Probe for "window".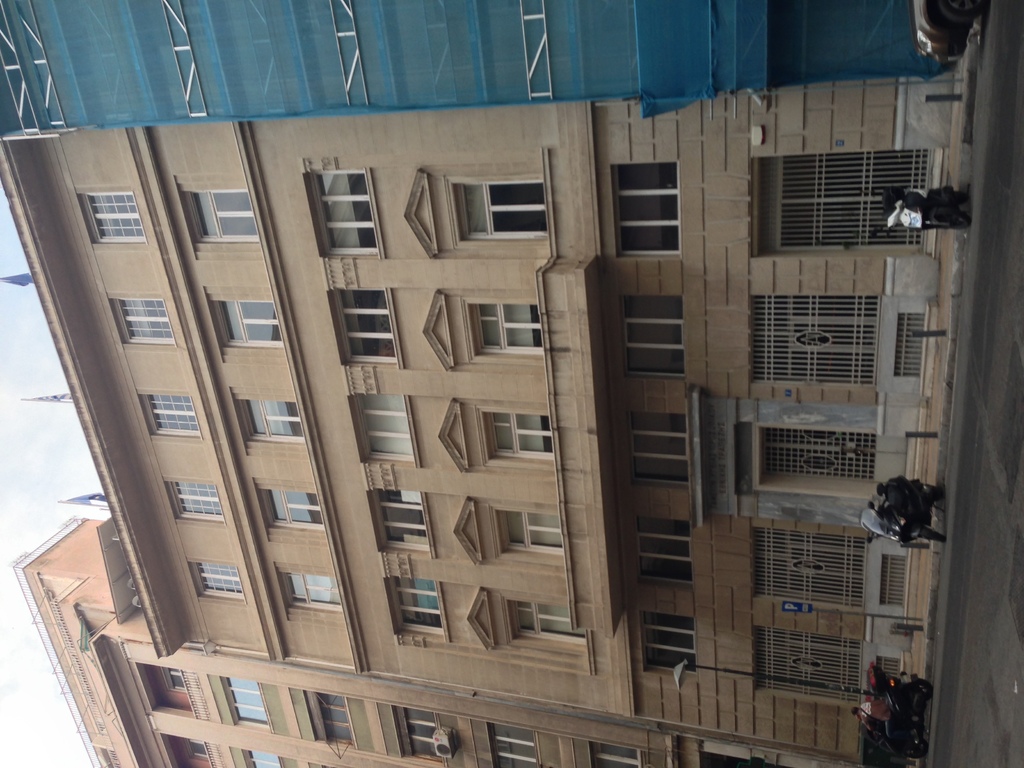
Probe result: [184, 190, 257, 243].
